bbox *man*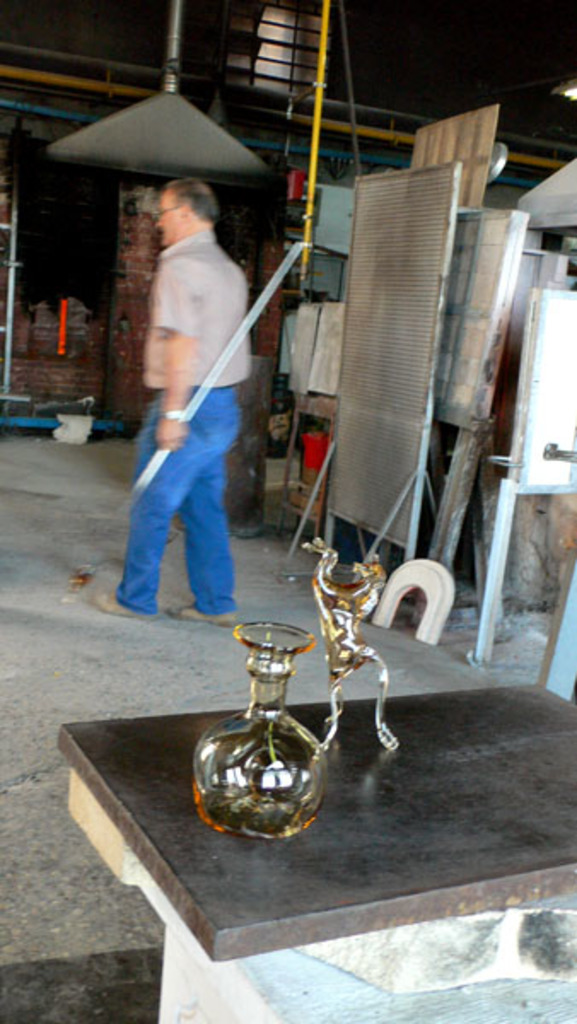
(106,155,271,635)
